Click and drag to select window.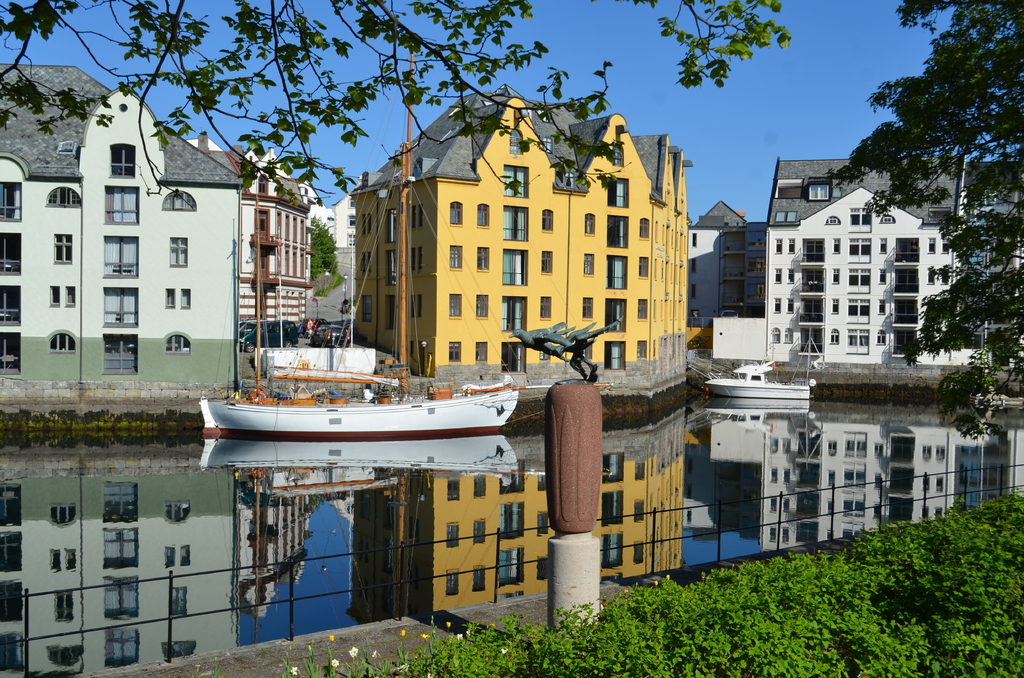
Selection: bbox(849, 239, 873, 266).
